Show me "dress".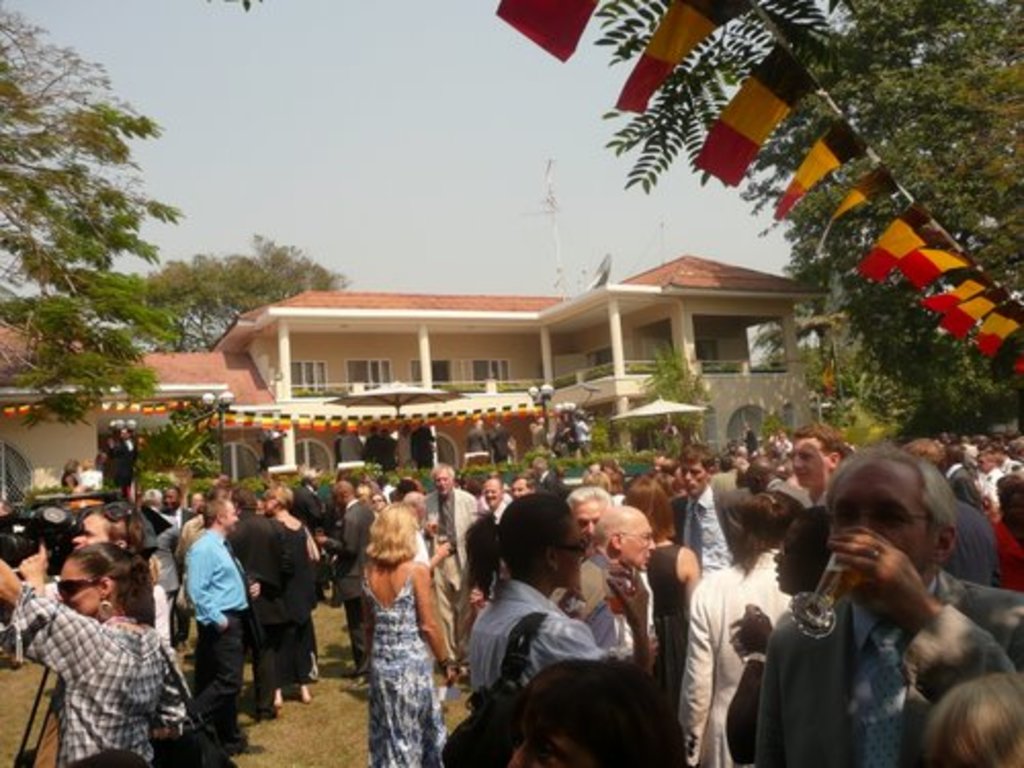
"dress" is here: {"x1": 358, "y1": 563, "x2": 449, "y2": 766}.
